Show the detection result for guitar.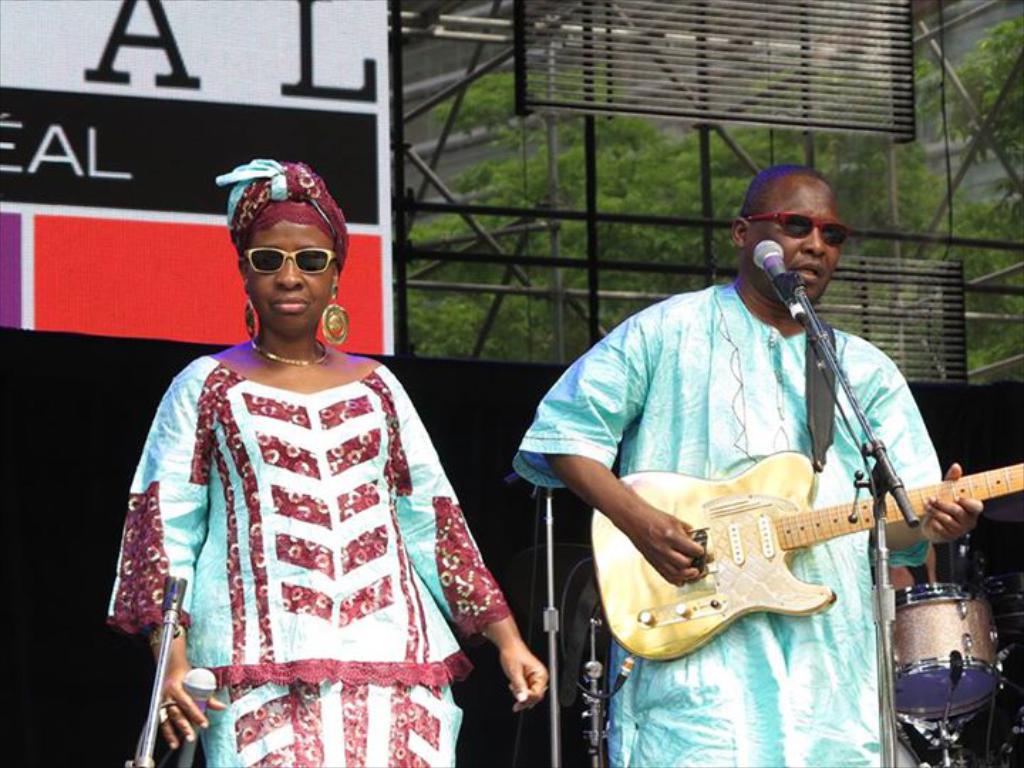
select_region(586, 442, 1023, 663).
